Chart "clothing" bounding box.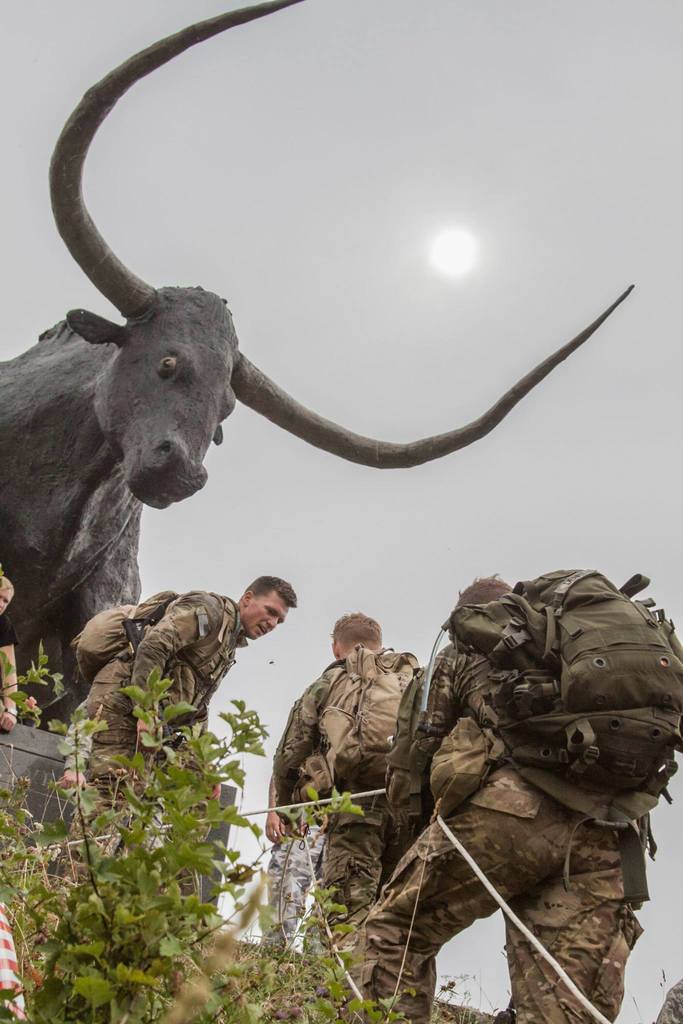
Charted: left=350, top=646, right=638, bottom=1022.
